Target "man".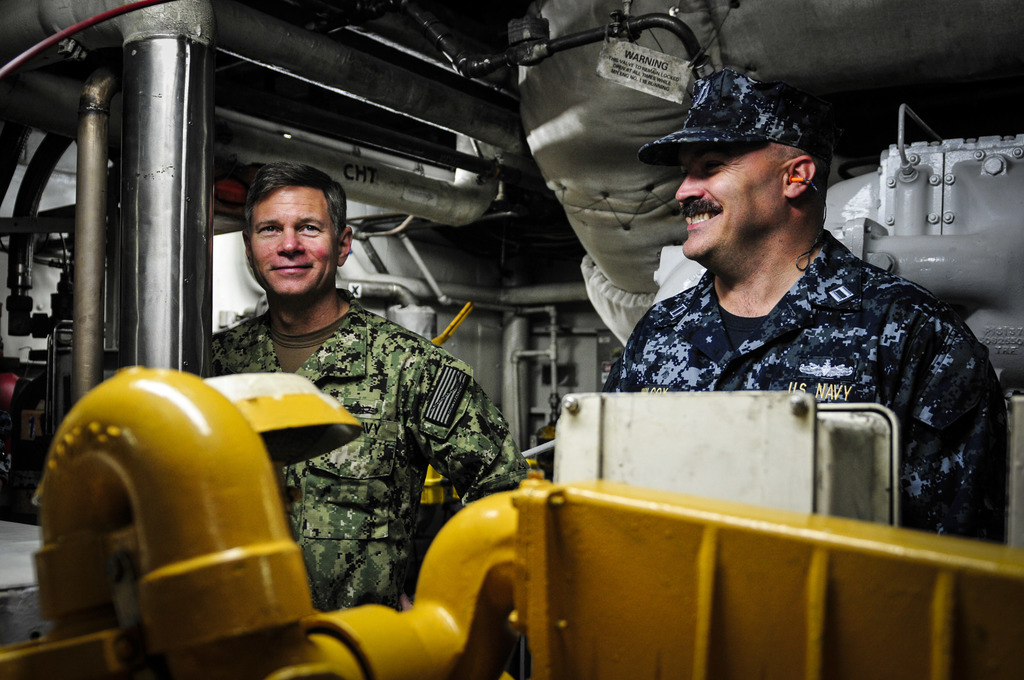
Target region: detection(206, 163, 545, 618).
